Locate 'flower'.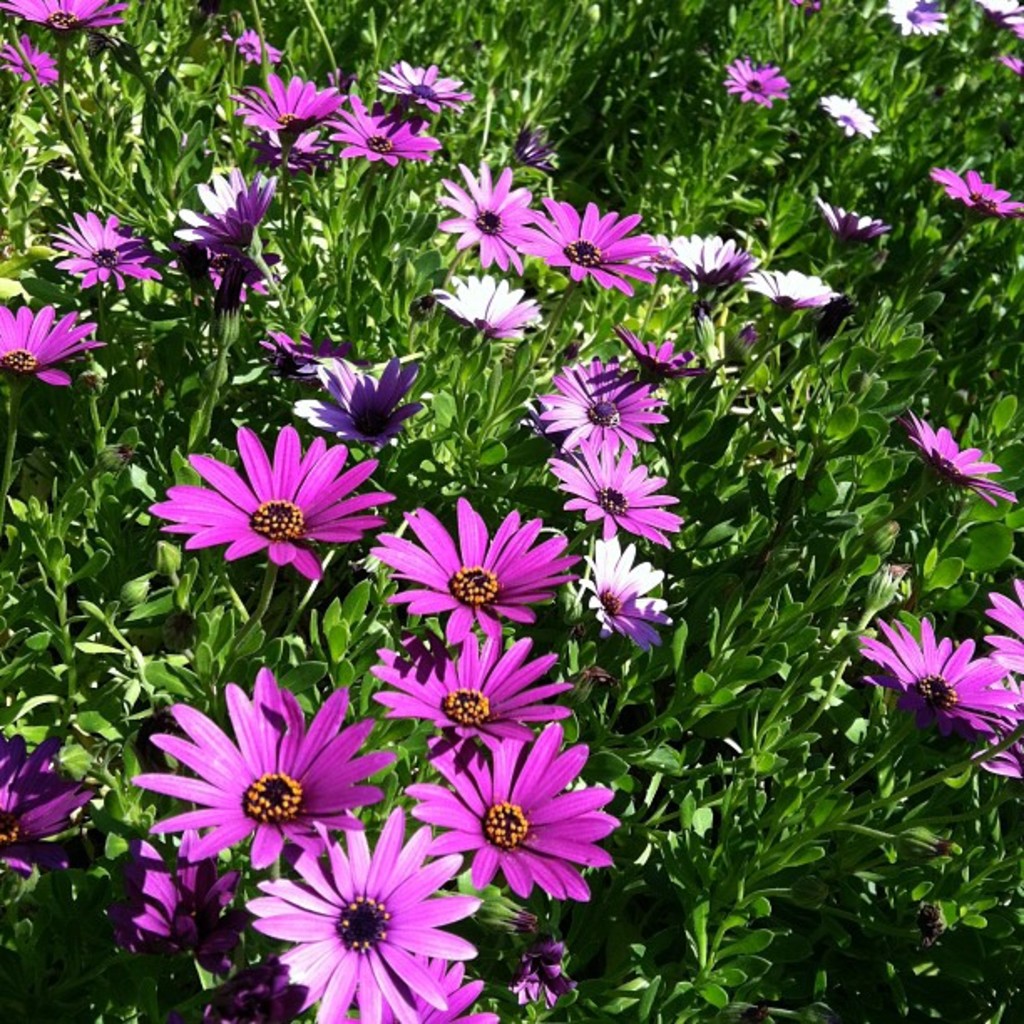
Bounding box: x1=745 y1=261 x2=845 y2=310.
